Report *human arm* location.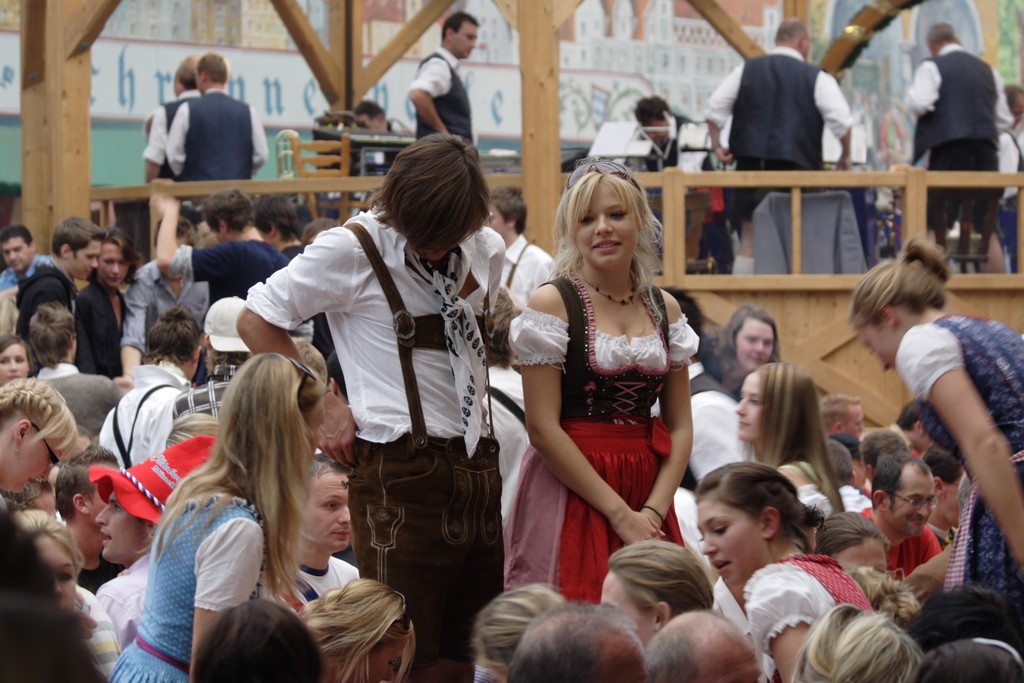
Report: select_region(404, 53, 452, 142).
